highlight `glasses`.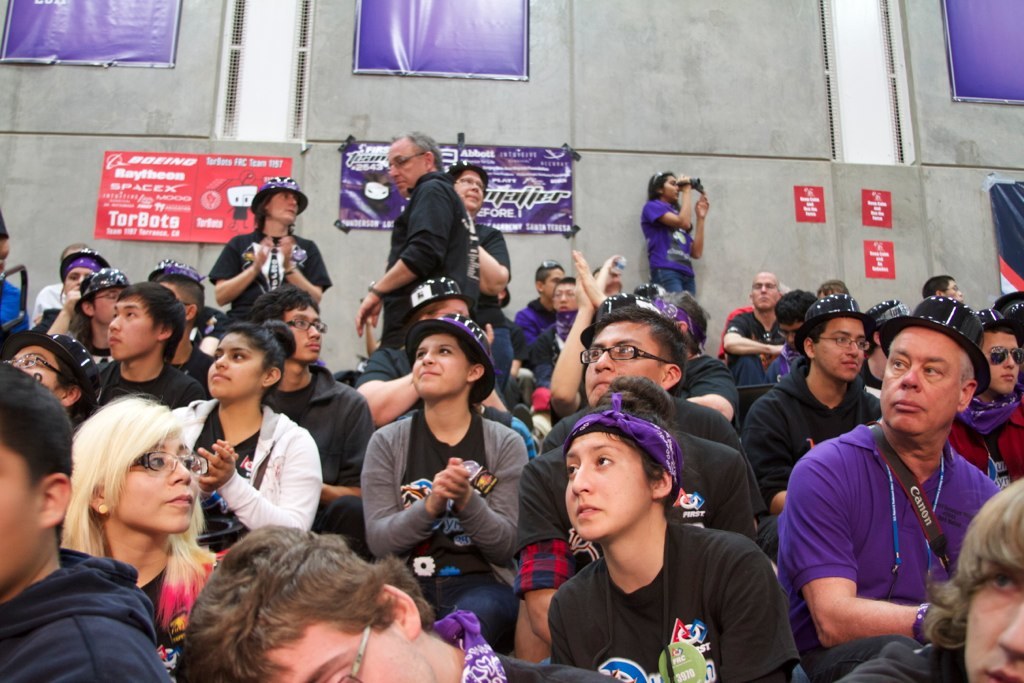
Highlighted region: BBox(820, 333, 877, 359).
